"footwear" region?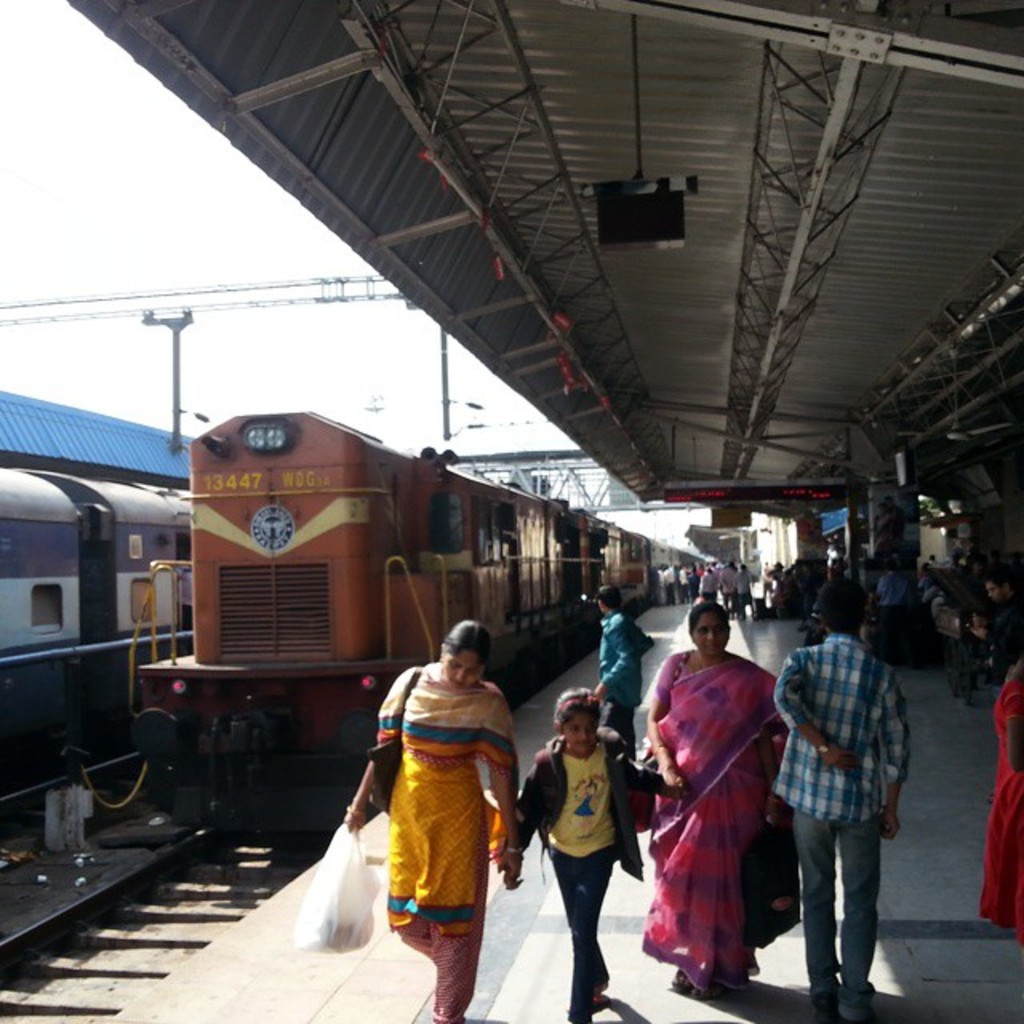
(left=672, top=965, right=693, bottom=994)
